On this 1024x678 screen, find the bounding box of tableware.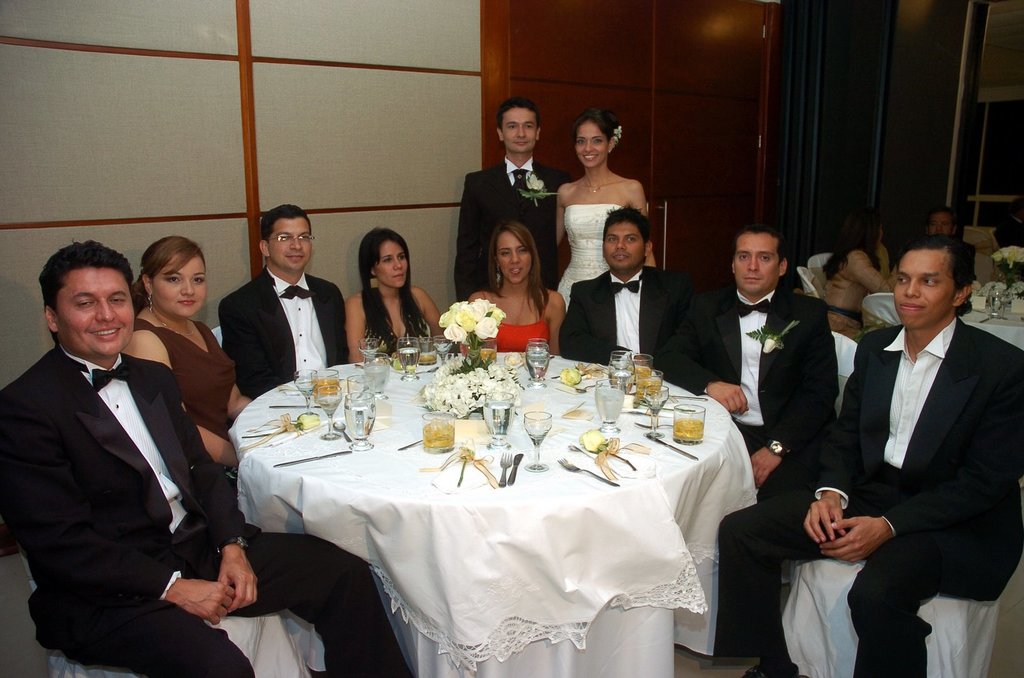
Bounding box: <region>292, 368, 319, 413</region>.
